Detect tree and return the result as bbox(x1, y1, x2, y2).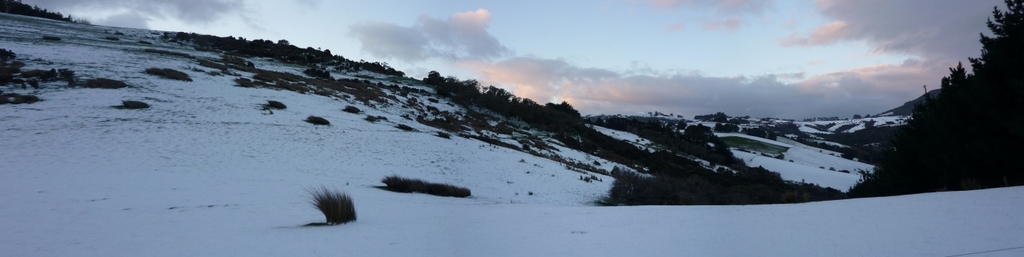
bbox(965, 0, 1023, 84).
